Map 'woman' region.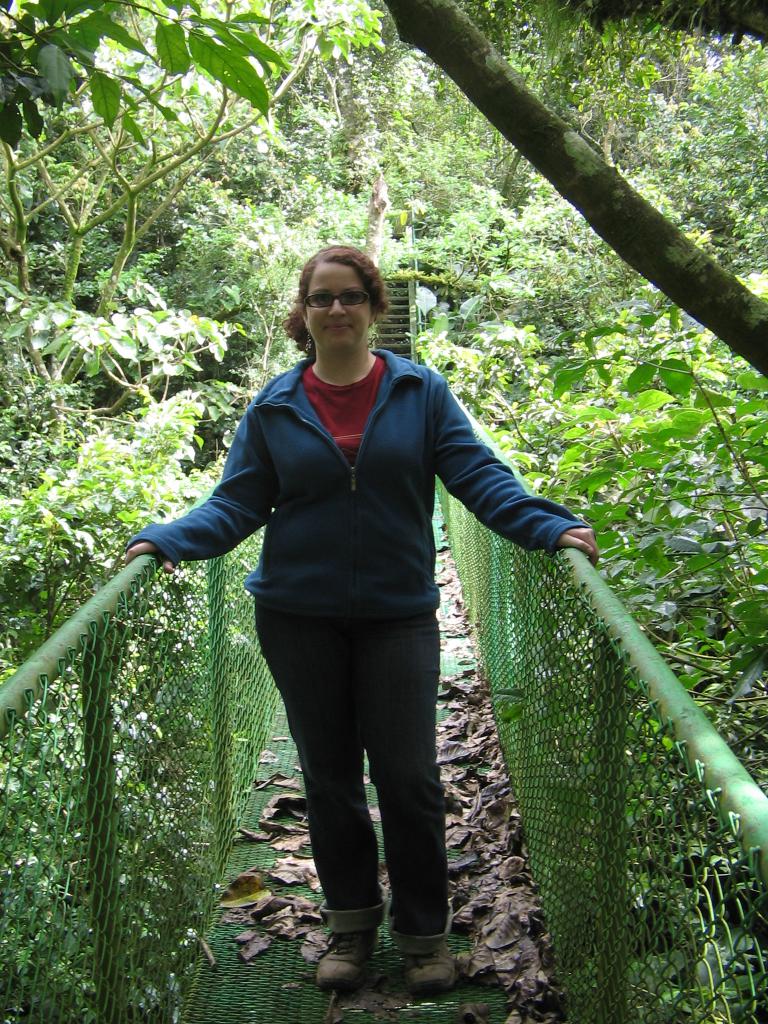
Mapped to 152, 207, 588, 1000.
